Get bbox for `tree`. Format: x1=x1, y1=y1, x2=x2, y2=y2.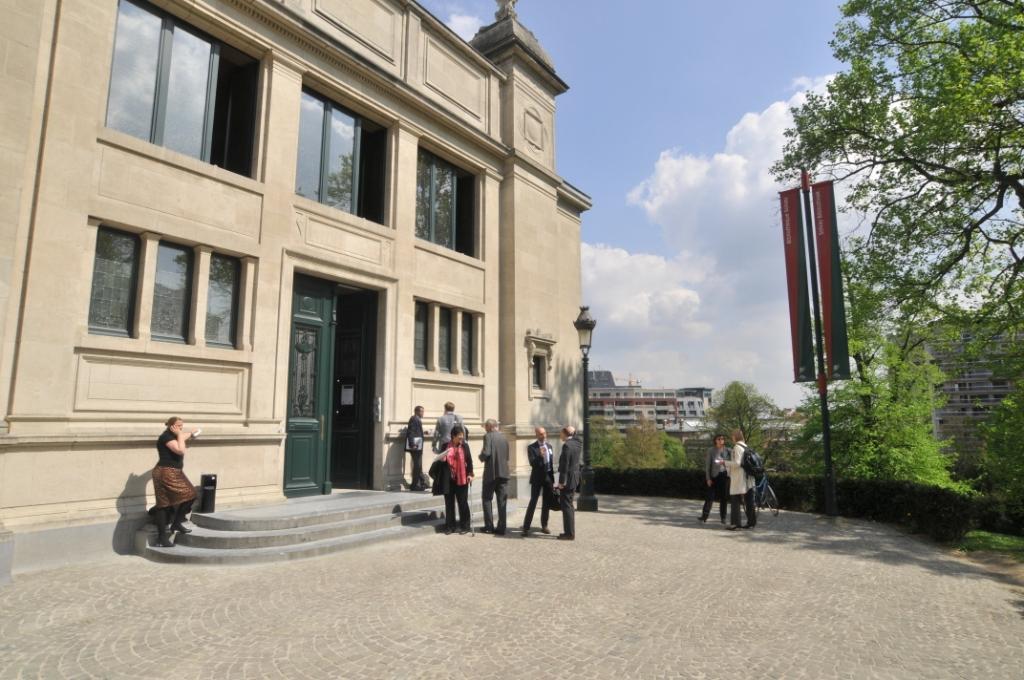
x1=607, y1=422, x2=674, y2=483.
